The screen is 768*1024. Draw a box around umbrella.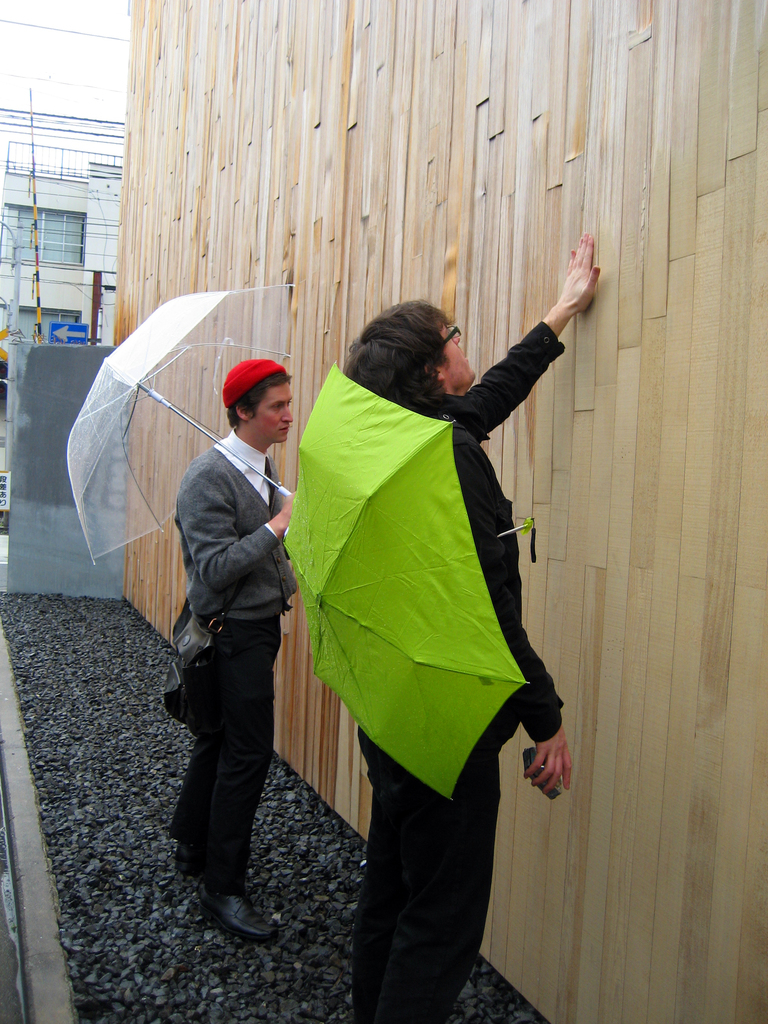
pyautogui.locateOnScreen(282, 362, 540, 799).
